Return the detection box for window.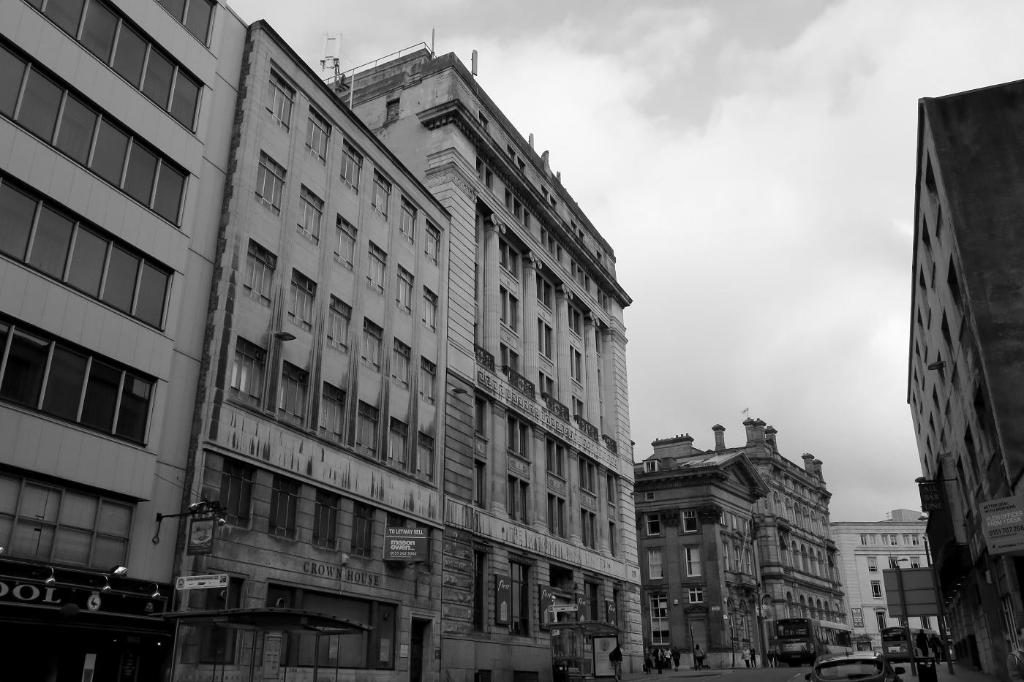
244 237 279 306.
